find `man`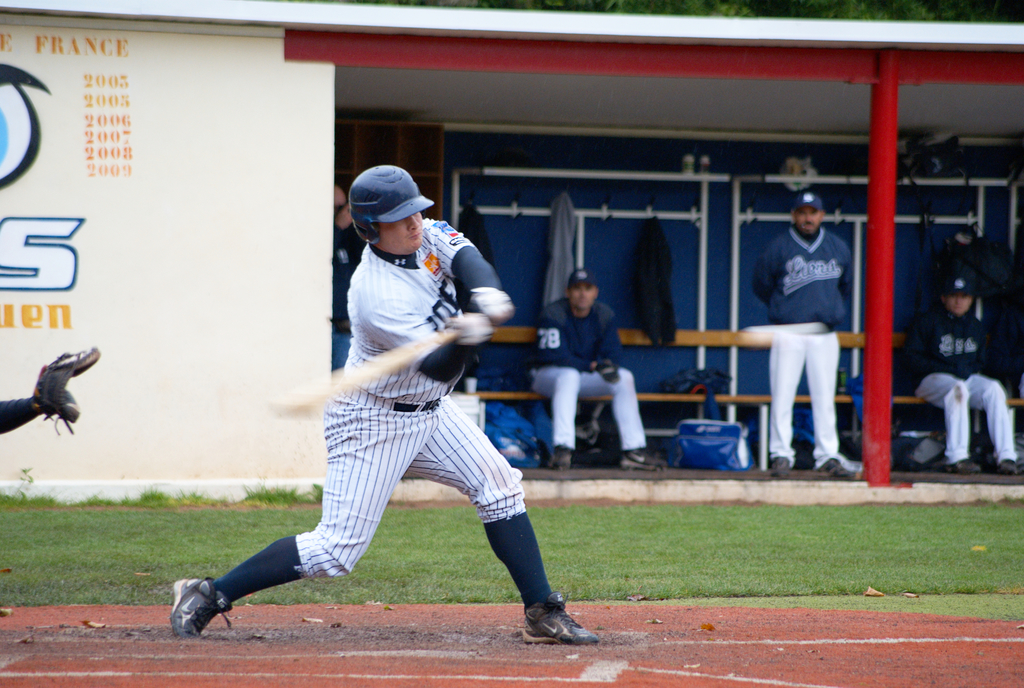
897,270,1018,475
